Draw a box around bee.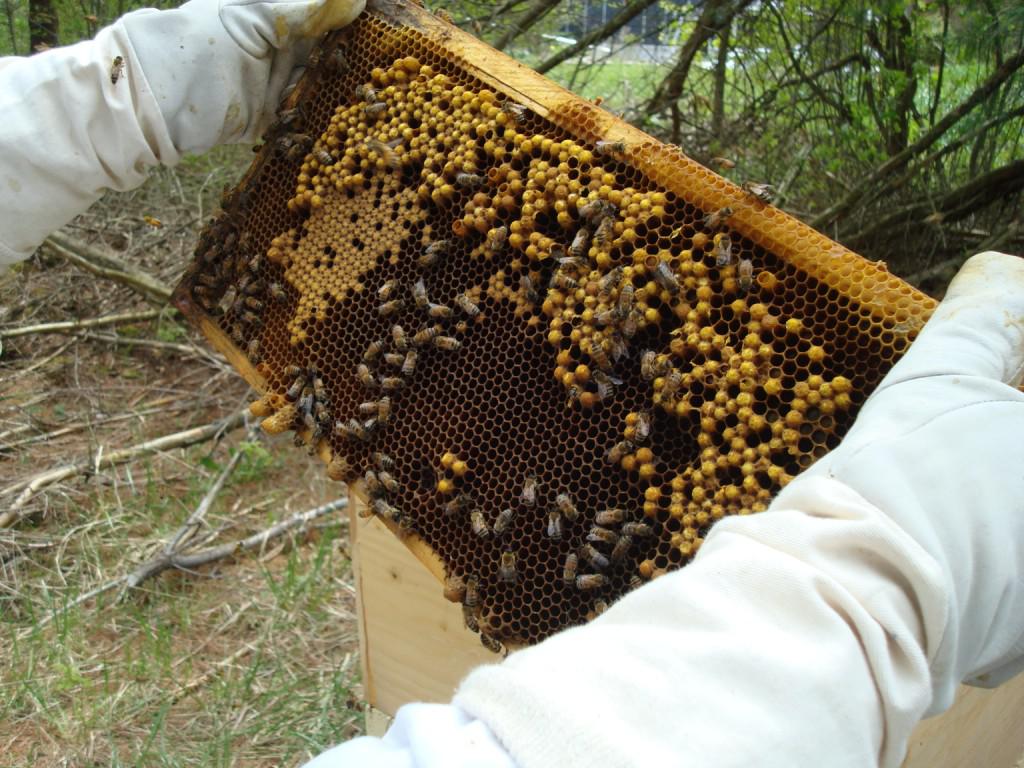
detection(315, 377, 326, 401).
